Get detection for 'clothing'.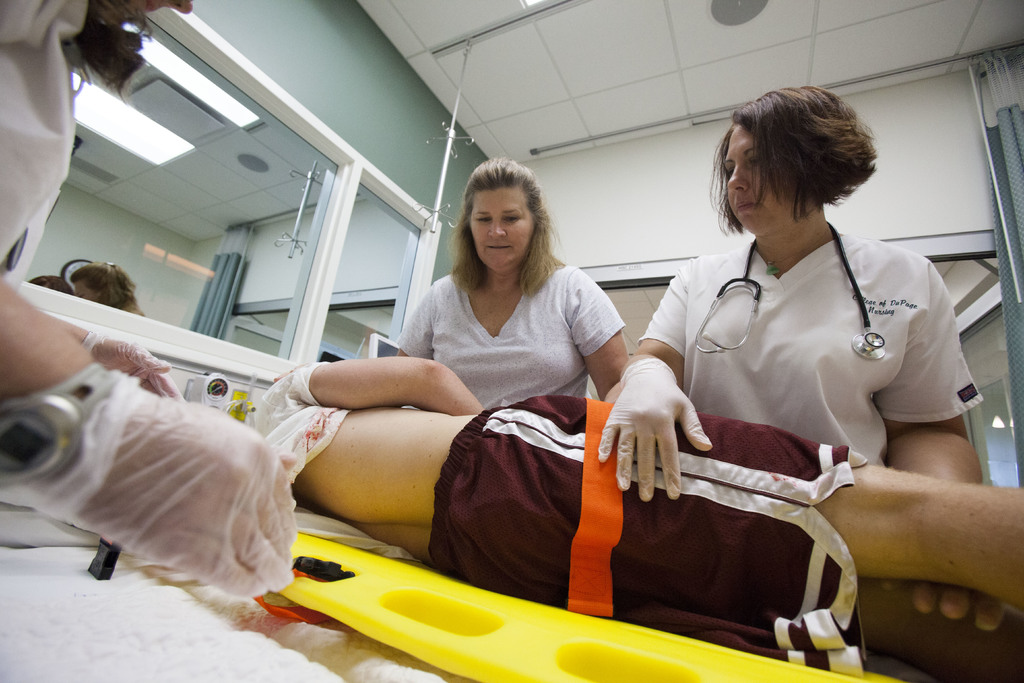
Detection: select_region(397, 264, 626, 411).
